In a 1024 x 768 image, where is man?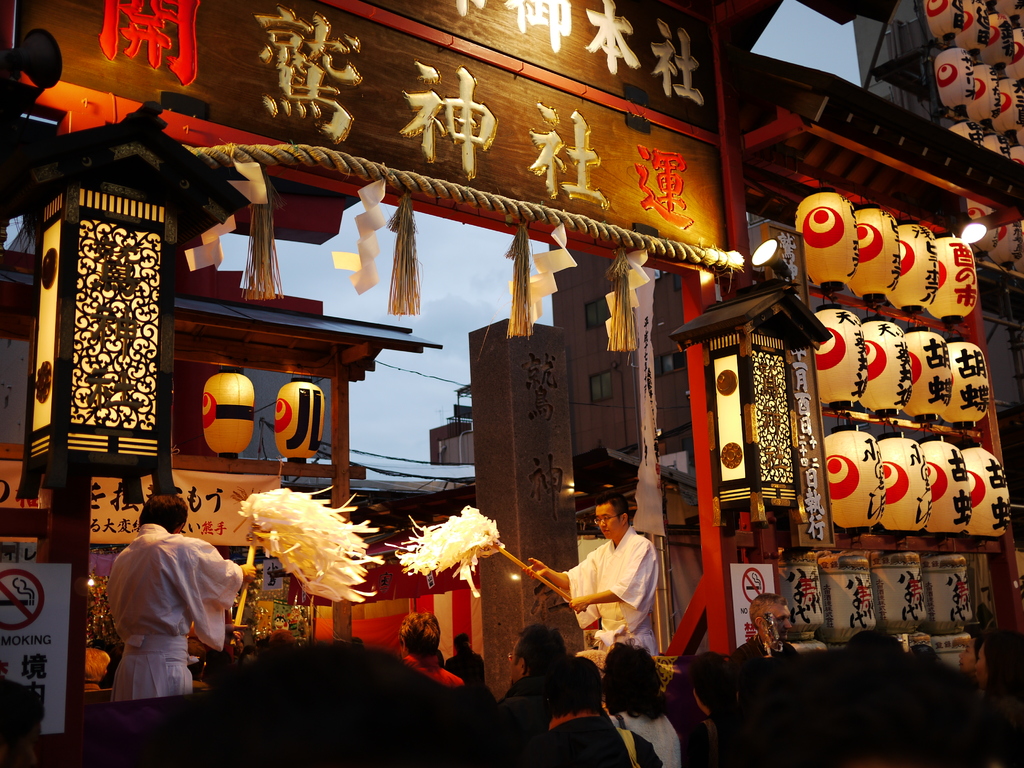
x1=726, y1=592, x2=799, y2=678.
